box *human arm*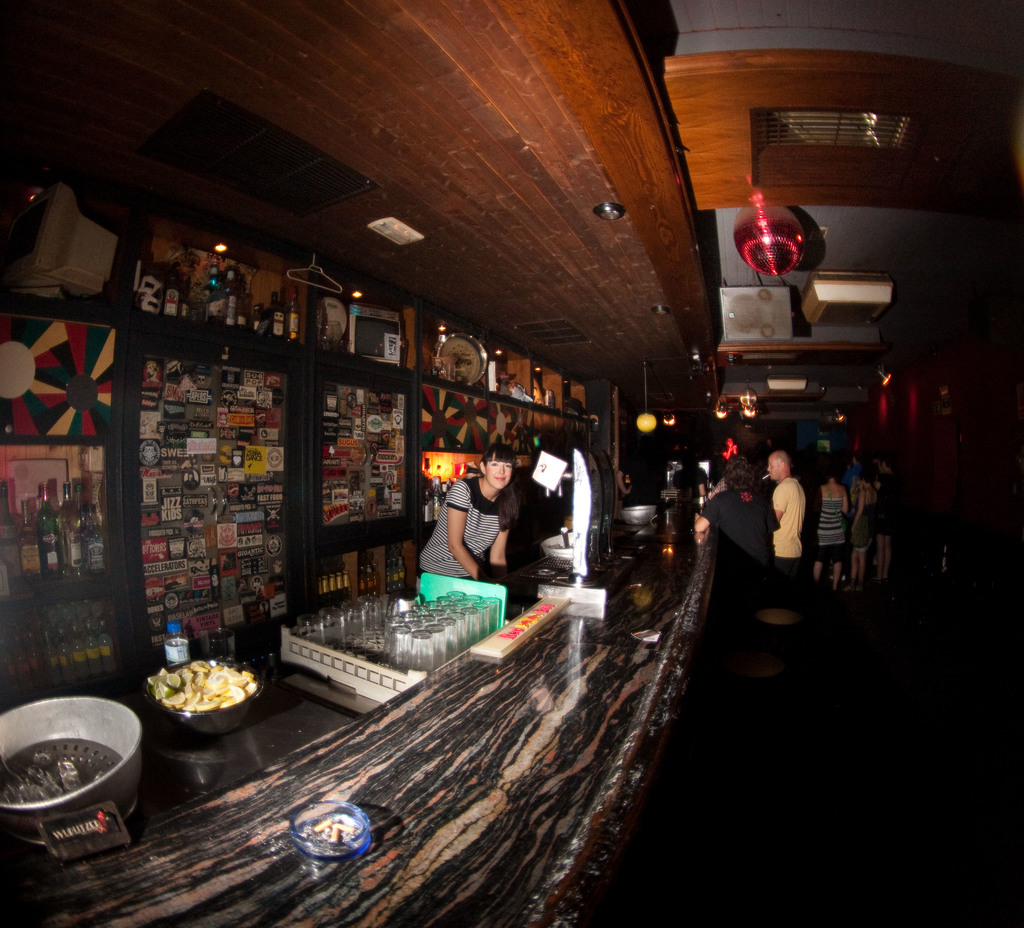
detection(696, 470, 710, 499)
